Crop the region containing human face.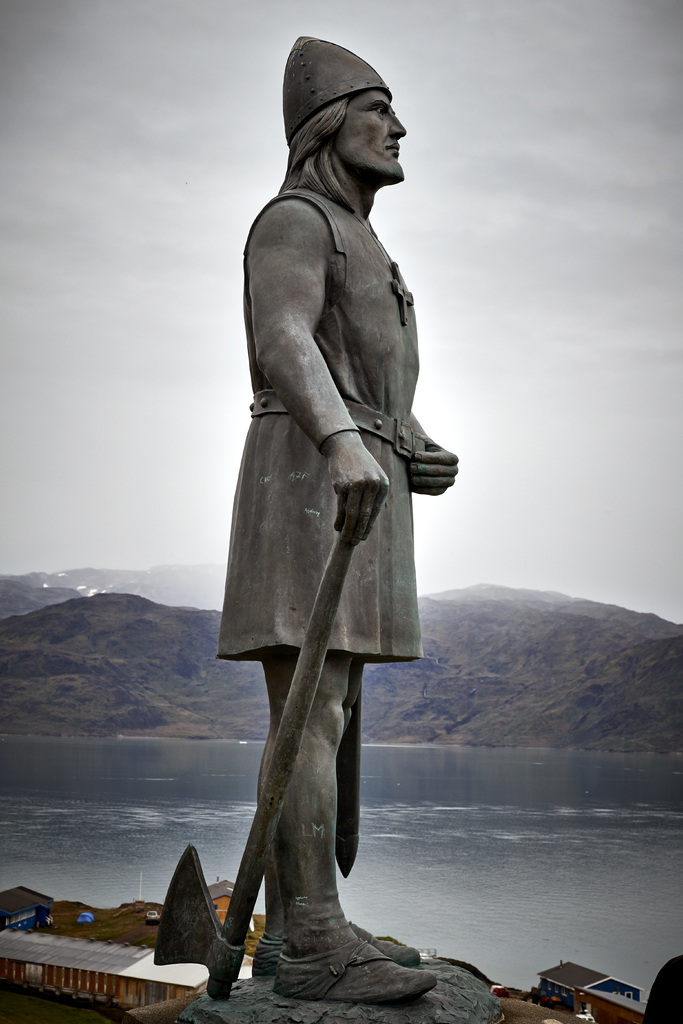
Crop region: 337/84/407/188.
